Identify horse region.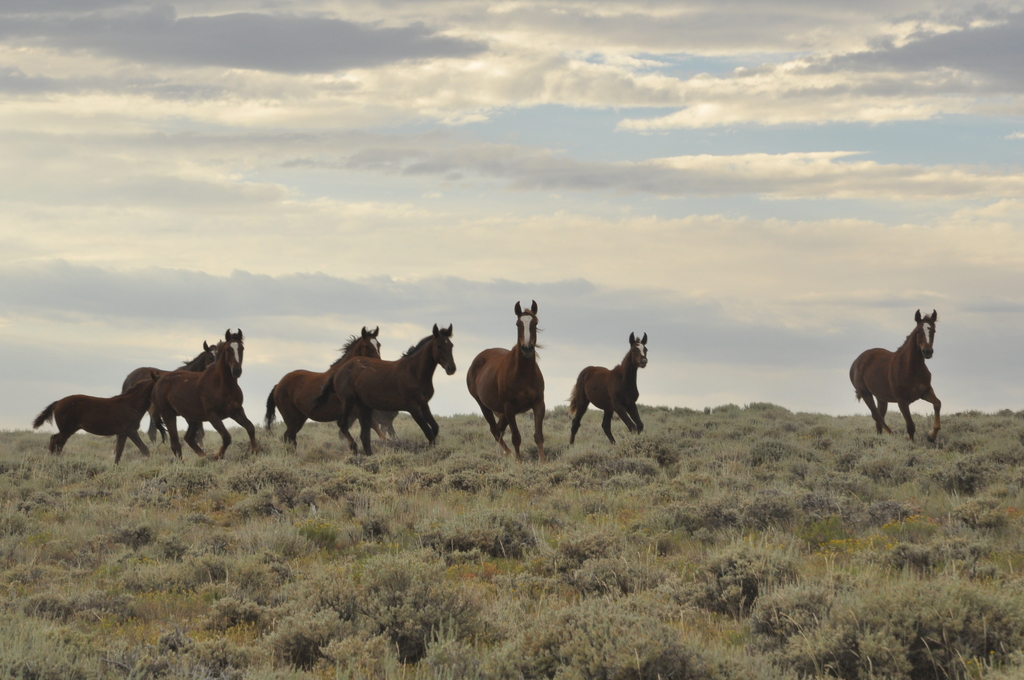
Region: pyautogui.locateOnScreen(262, 324, 401, 455).
